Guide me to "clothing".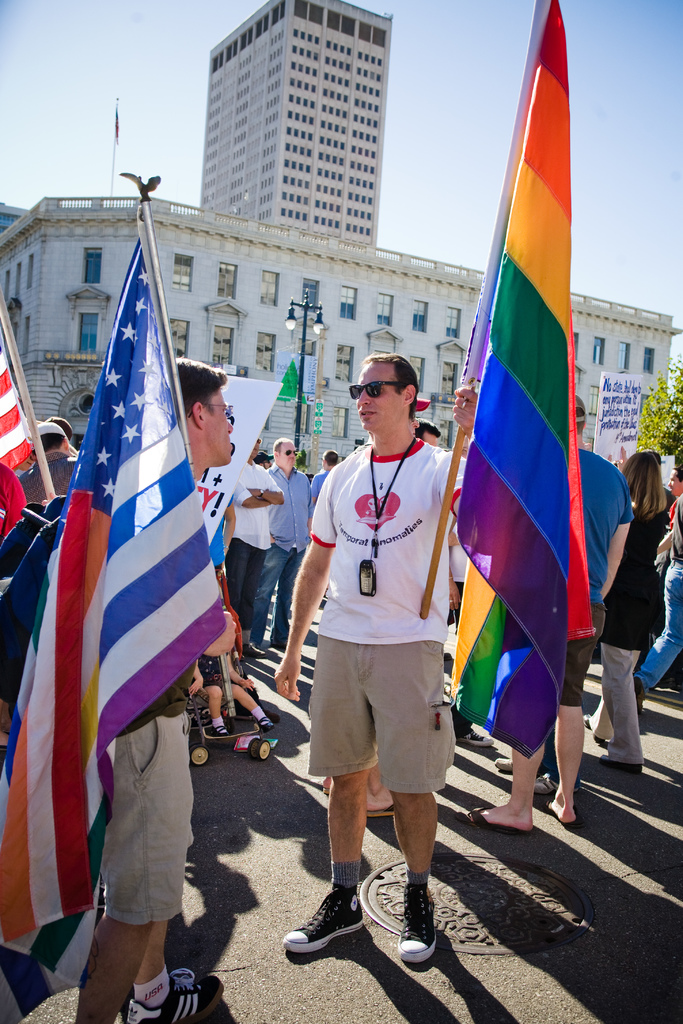
Guidance: (left=634, top=495, right=682, bottom=692).
